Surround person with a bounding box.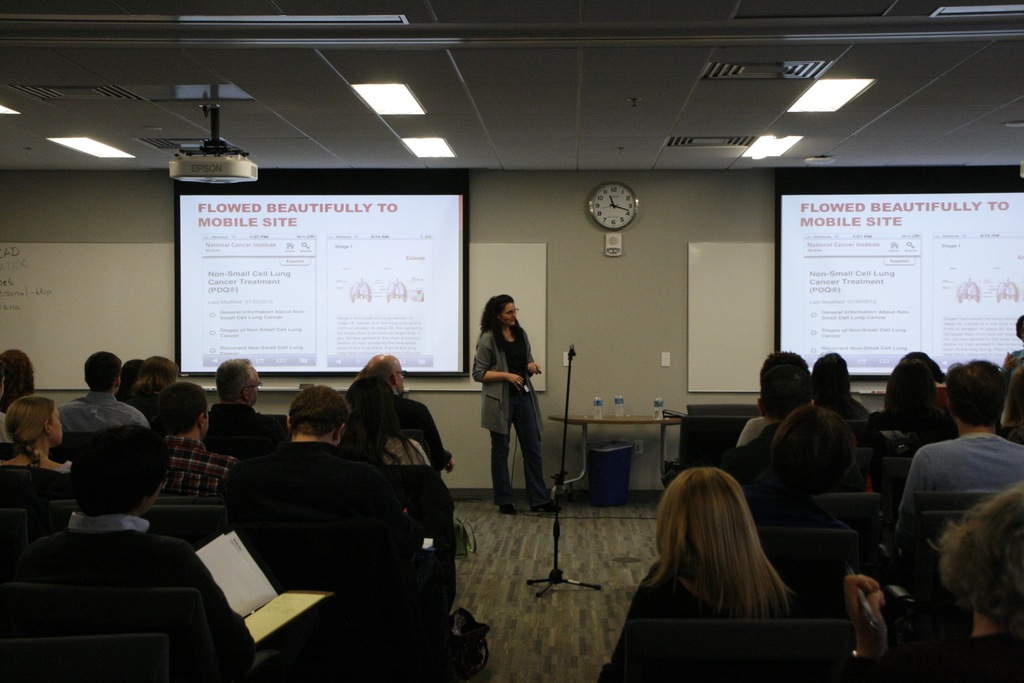
(735, 348, 814, 447).
